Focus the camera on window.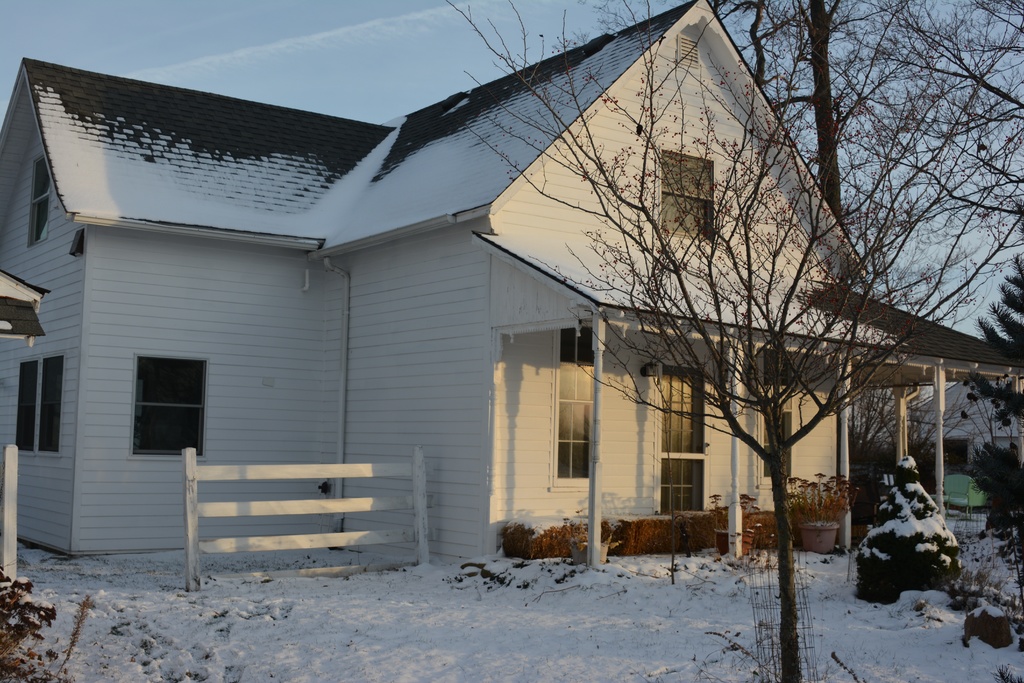
Focus region: bbox(653, 148, 716, 240).
